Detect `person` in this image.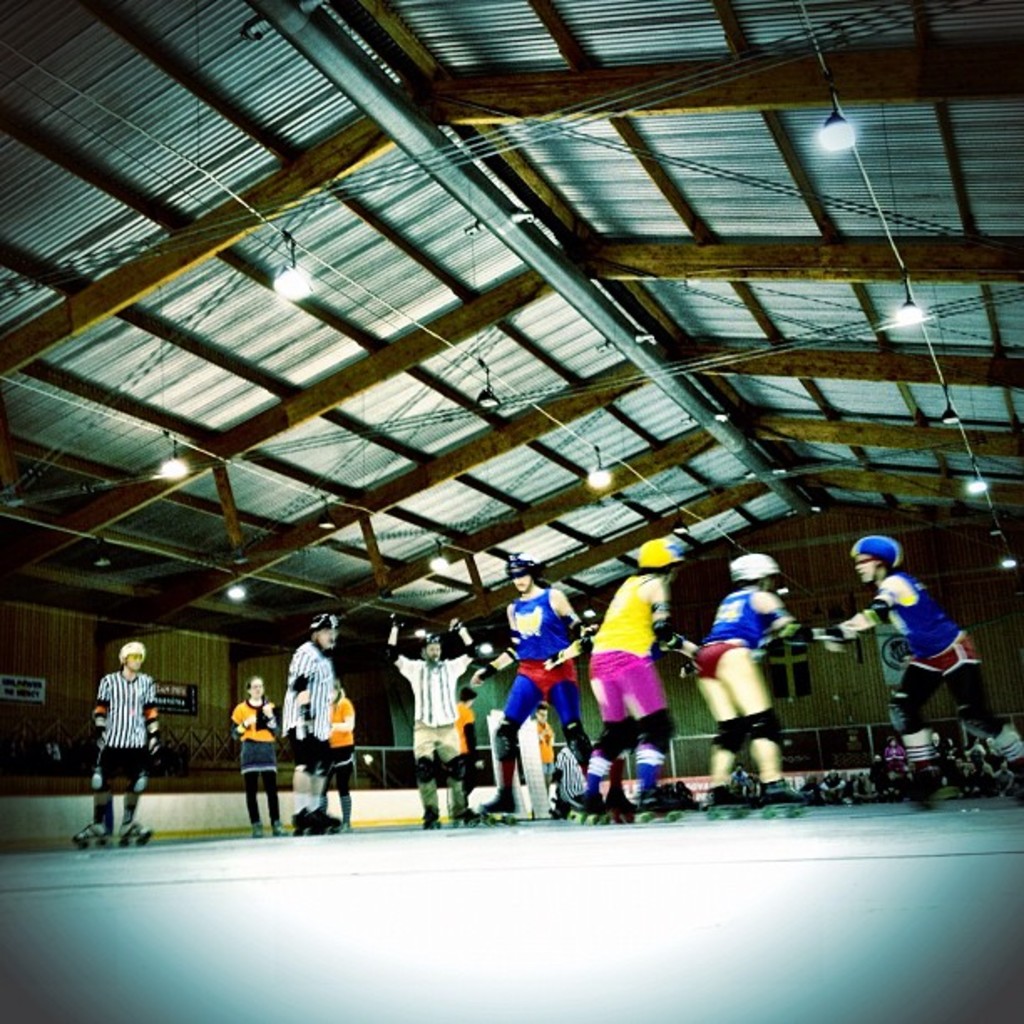
Detection: BBox(279, 607, 336, 825).
